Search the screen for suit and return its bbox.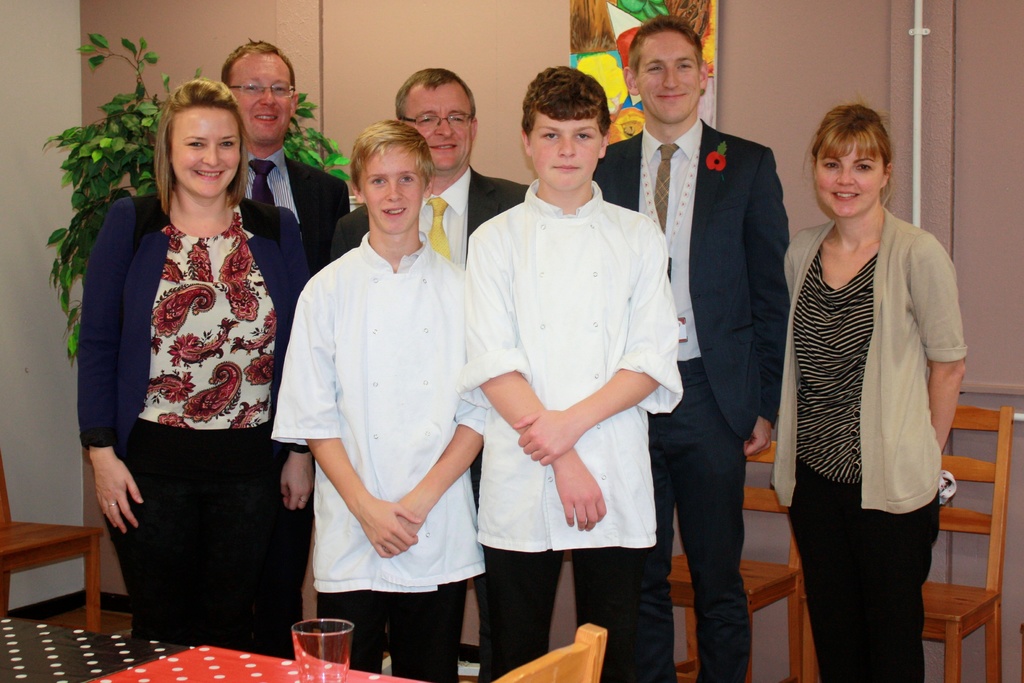
Found: [x1=595, y1=117, x2=789, y2=682].
